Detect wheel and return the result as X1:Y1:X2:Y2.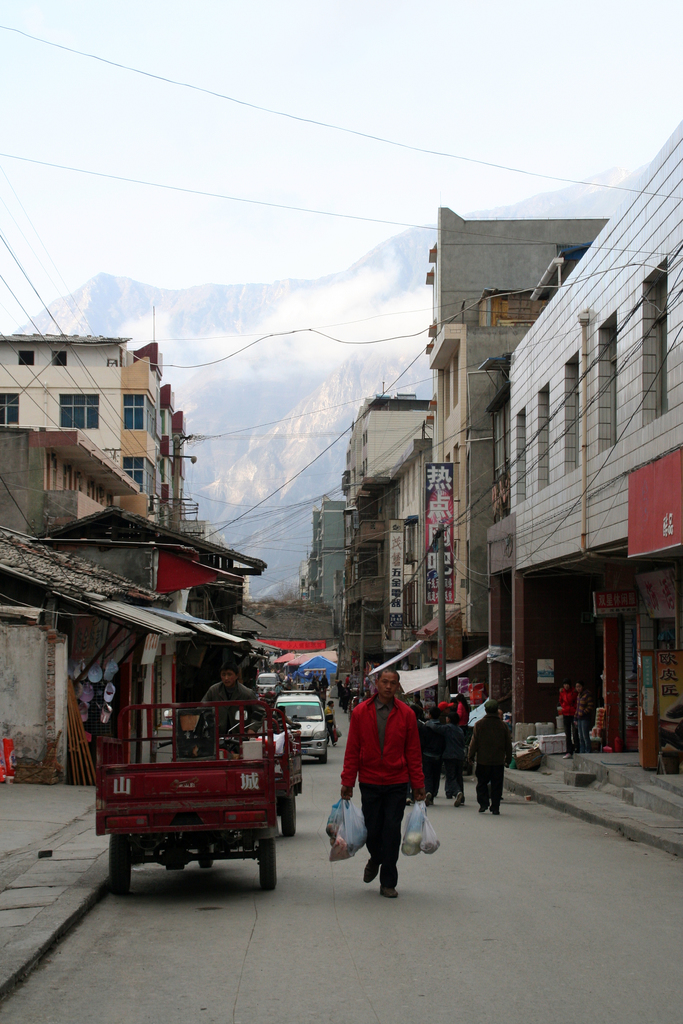
253:827:274:892.
